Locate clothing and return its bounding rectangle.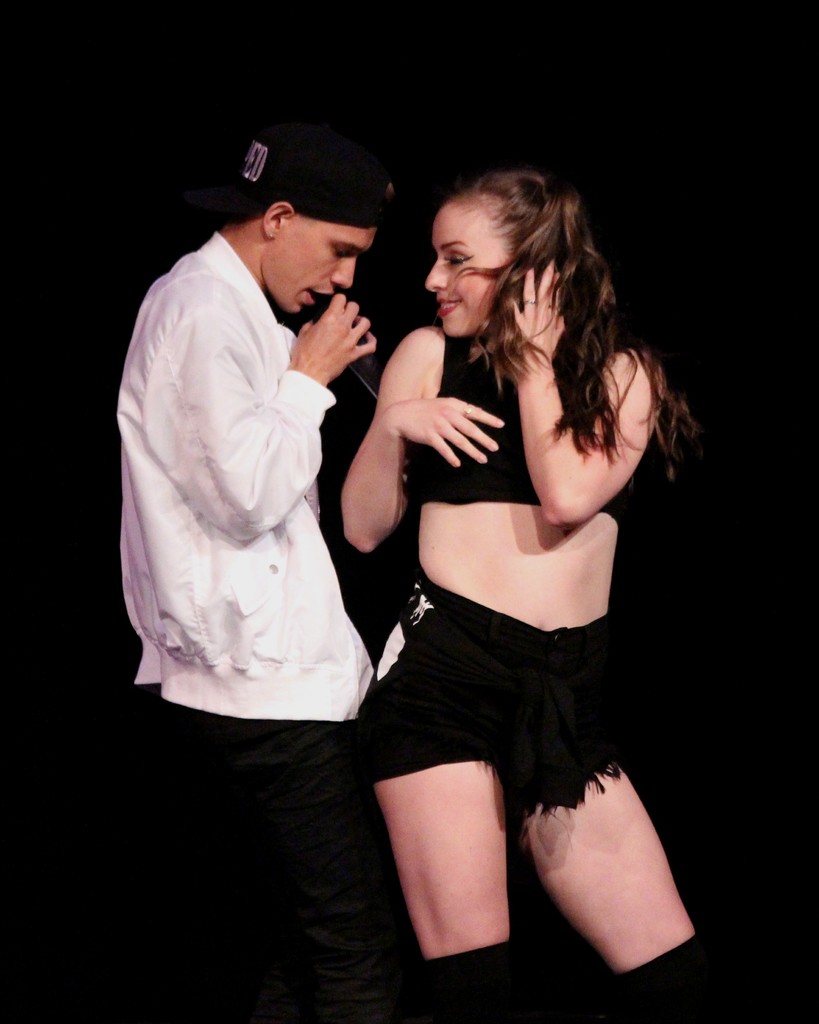
left=116, top=228, right=381, bottom=725.
